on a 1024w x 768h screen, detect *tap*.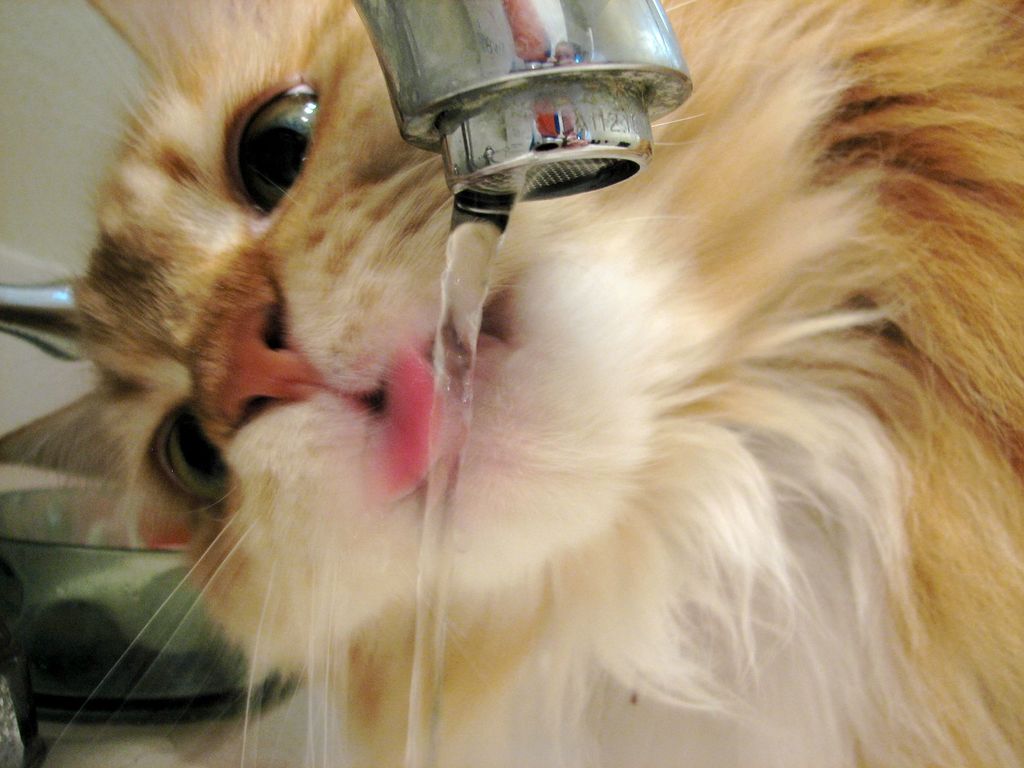
{"x1": 342, "y1": 0, "x2": 693, "y2": 217}.
